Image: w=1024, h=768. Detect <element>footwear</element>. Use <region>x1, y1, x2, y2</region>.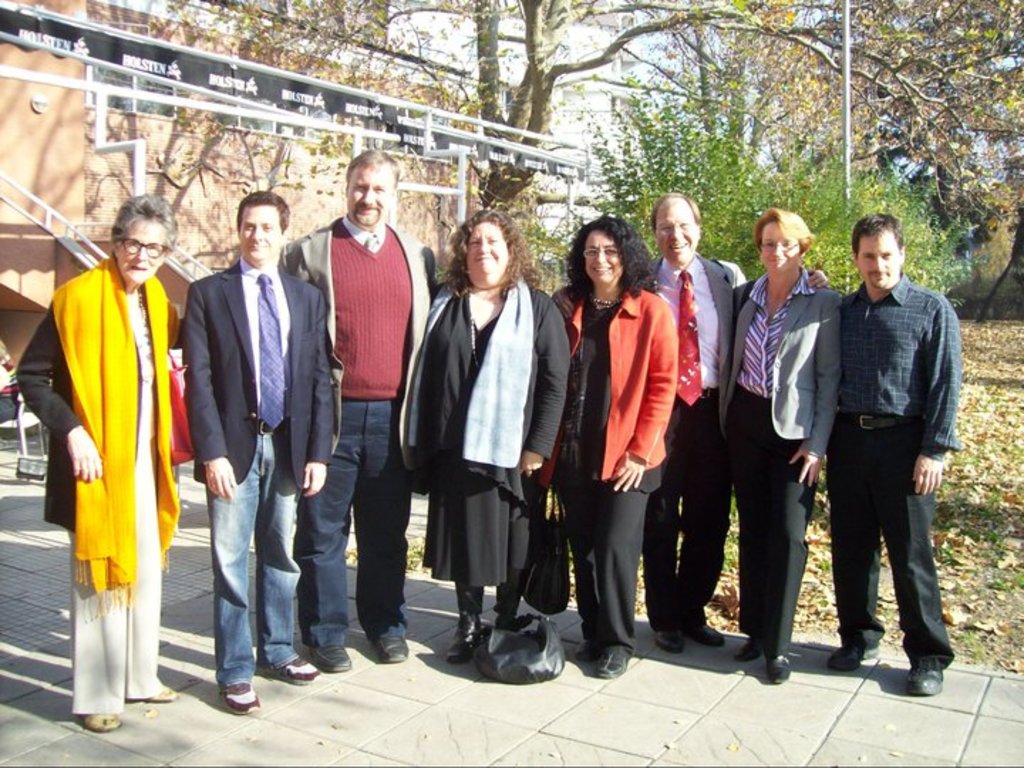
<region>912, 668, 947, 694</region>.
